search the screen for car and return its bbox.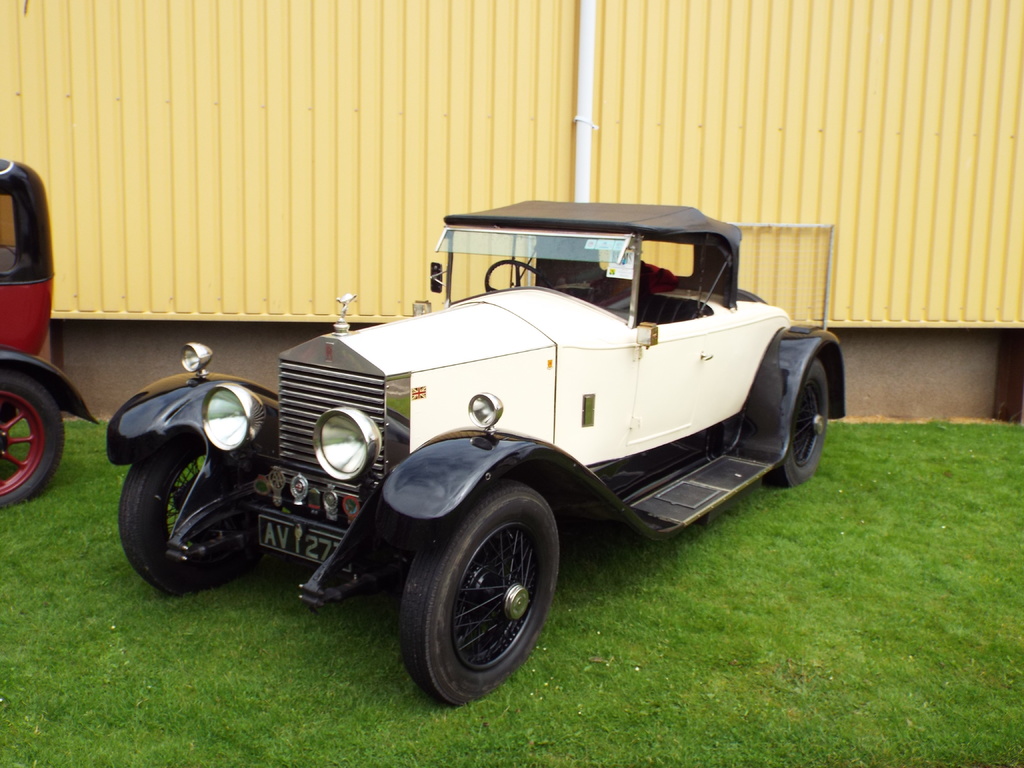
Found: detection(102, 195, 850, 703).
